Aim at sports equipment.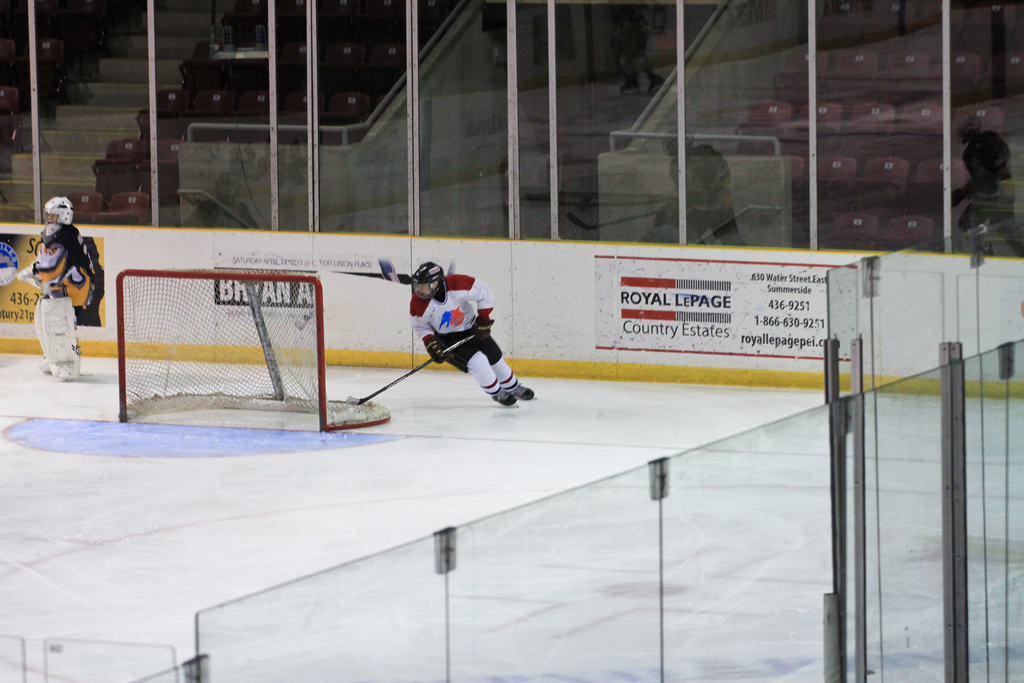
Aimed at [left=496, top=388, right=515, bottom=415].
